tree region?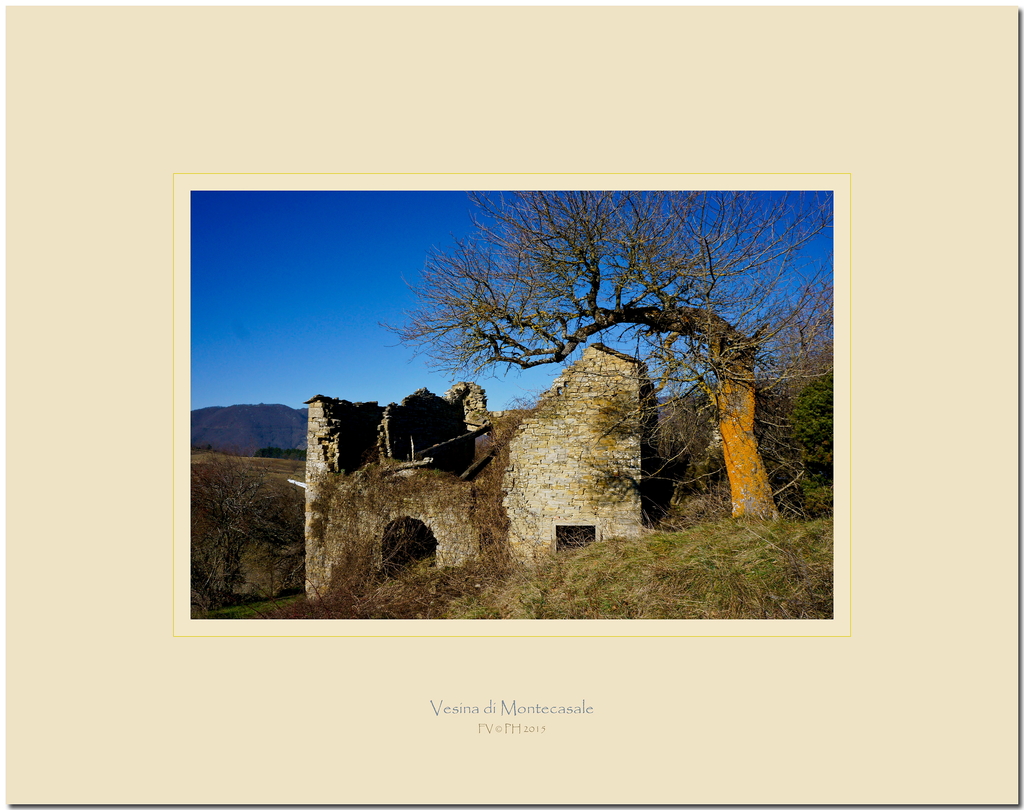
189:451:303:610
